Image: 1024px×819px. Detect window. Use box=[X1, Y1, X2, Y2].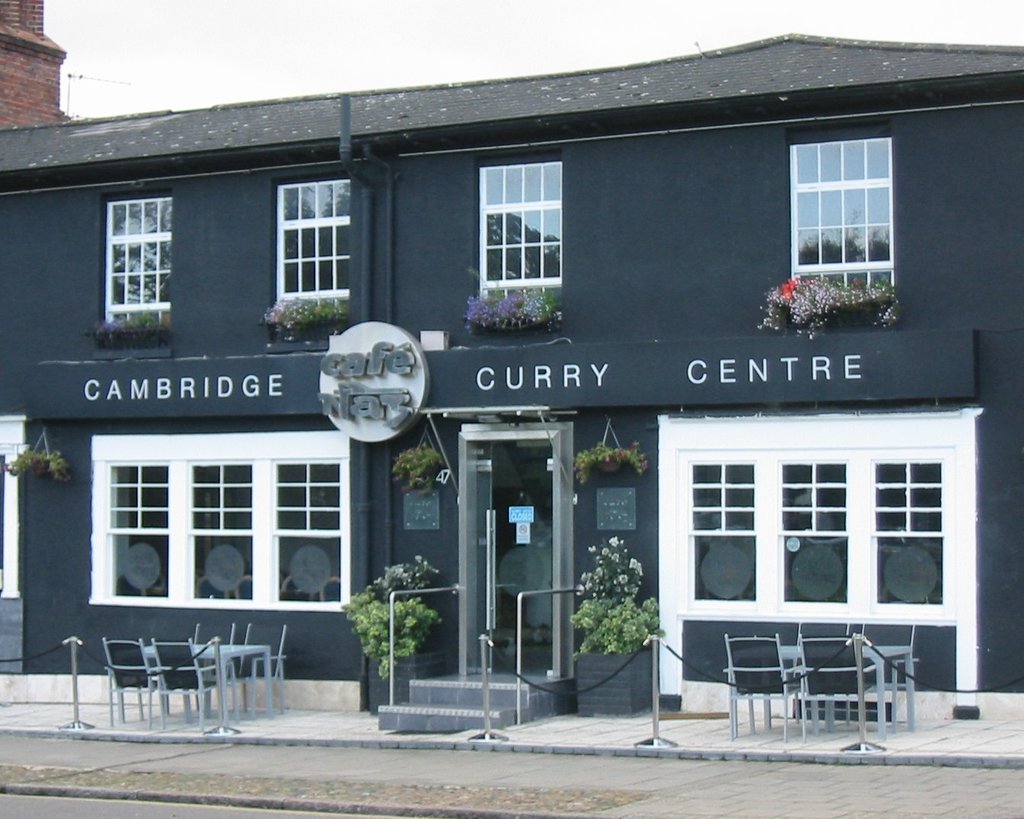
box=[87, 429, 356, 611].
